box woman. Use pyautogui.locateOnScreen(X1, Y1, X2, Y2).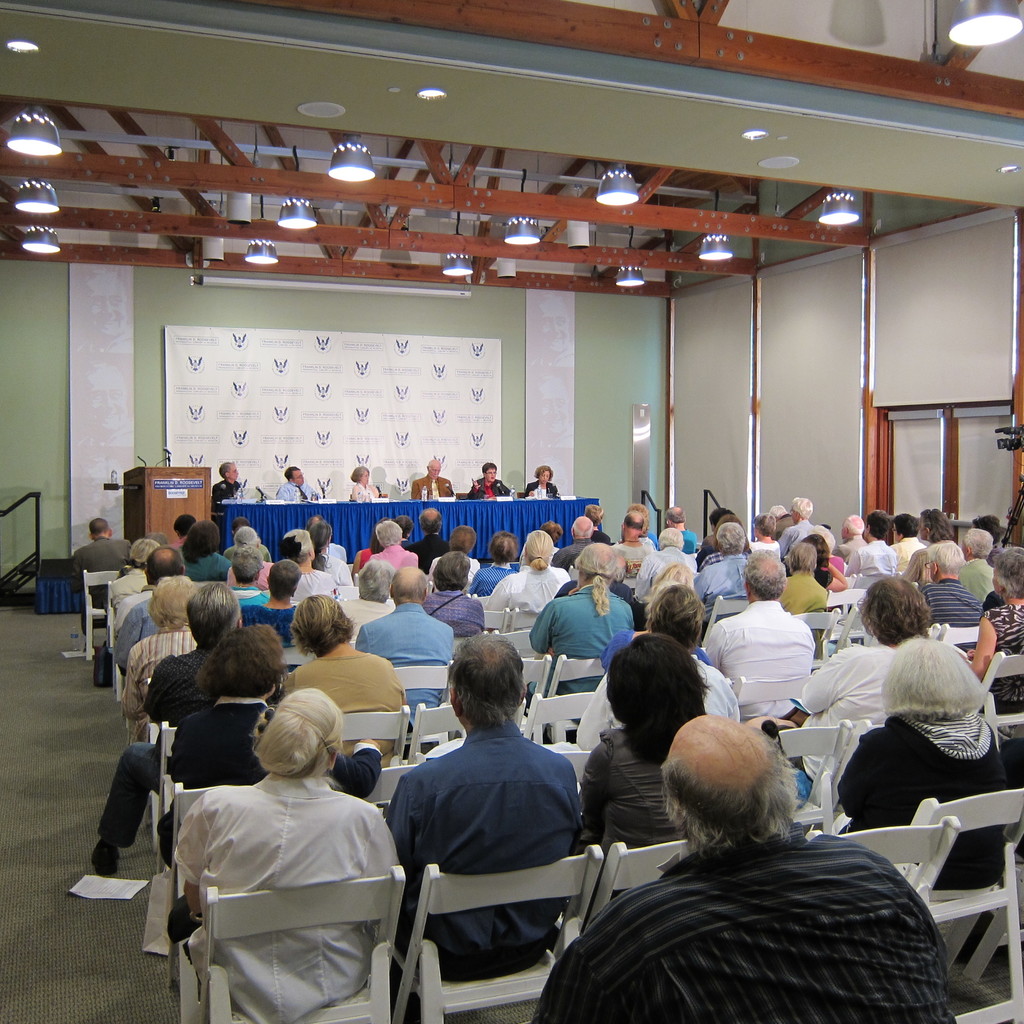
pyautogui.locateOnScreen(632, 505, 664, 570).
